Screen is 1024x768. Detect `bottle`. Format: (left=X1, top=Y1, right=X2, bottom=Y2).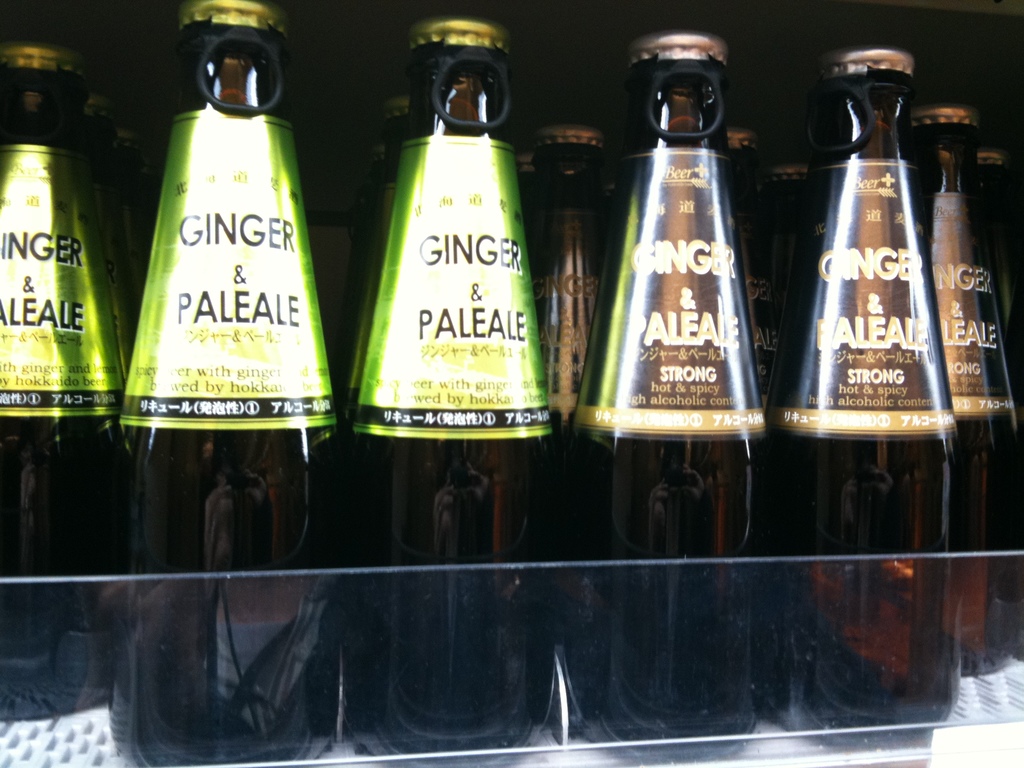
(left=774, top=161, right=801, bottom=348).
